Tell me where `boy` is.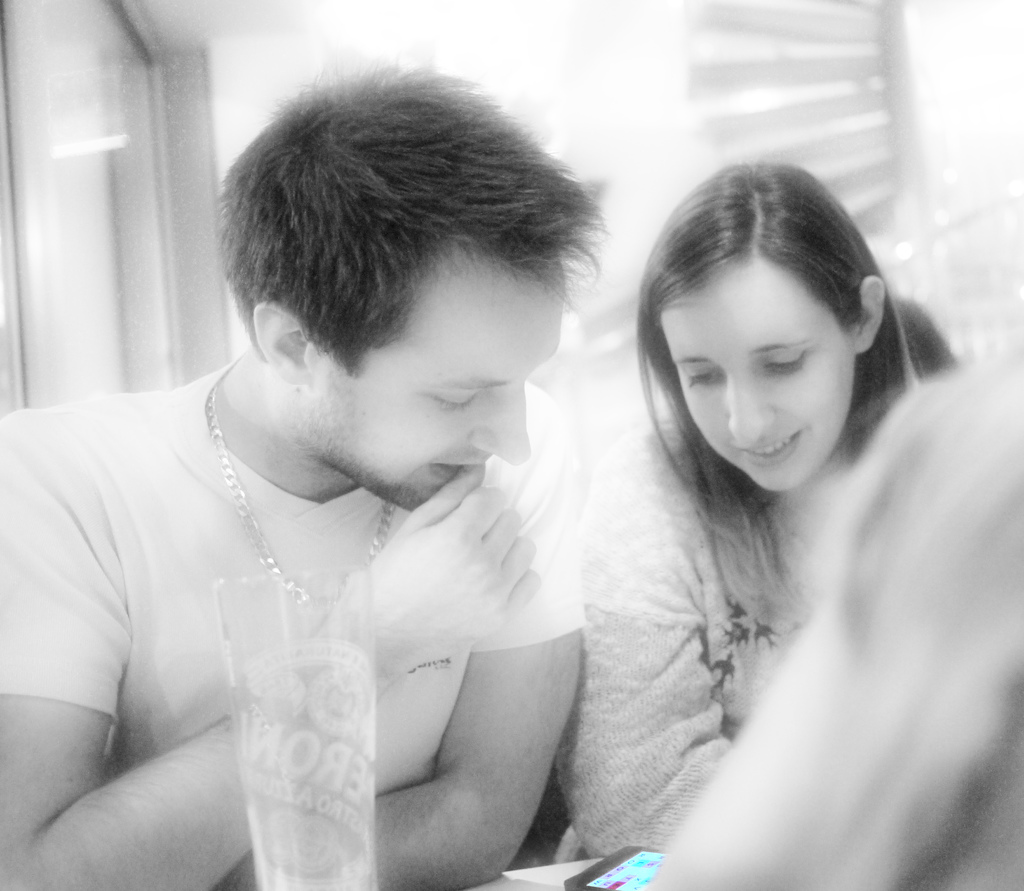
`boy` is at [x1=0, y1=60, x2=589, y2=890].
